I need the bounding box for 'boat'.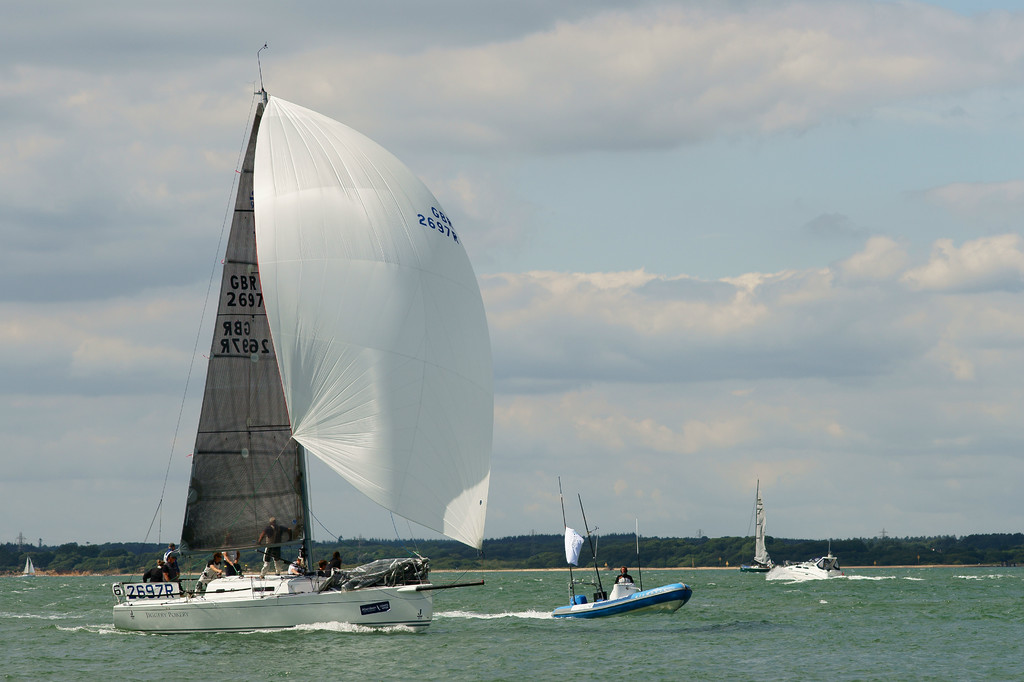
Here it is: select_region(746, 482, 765, 571).
